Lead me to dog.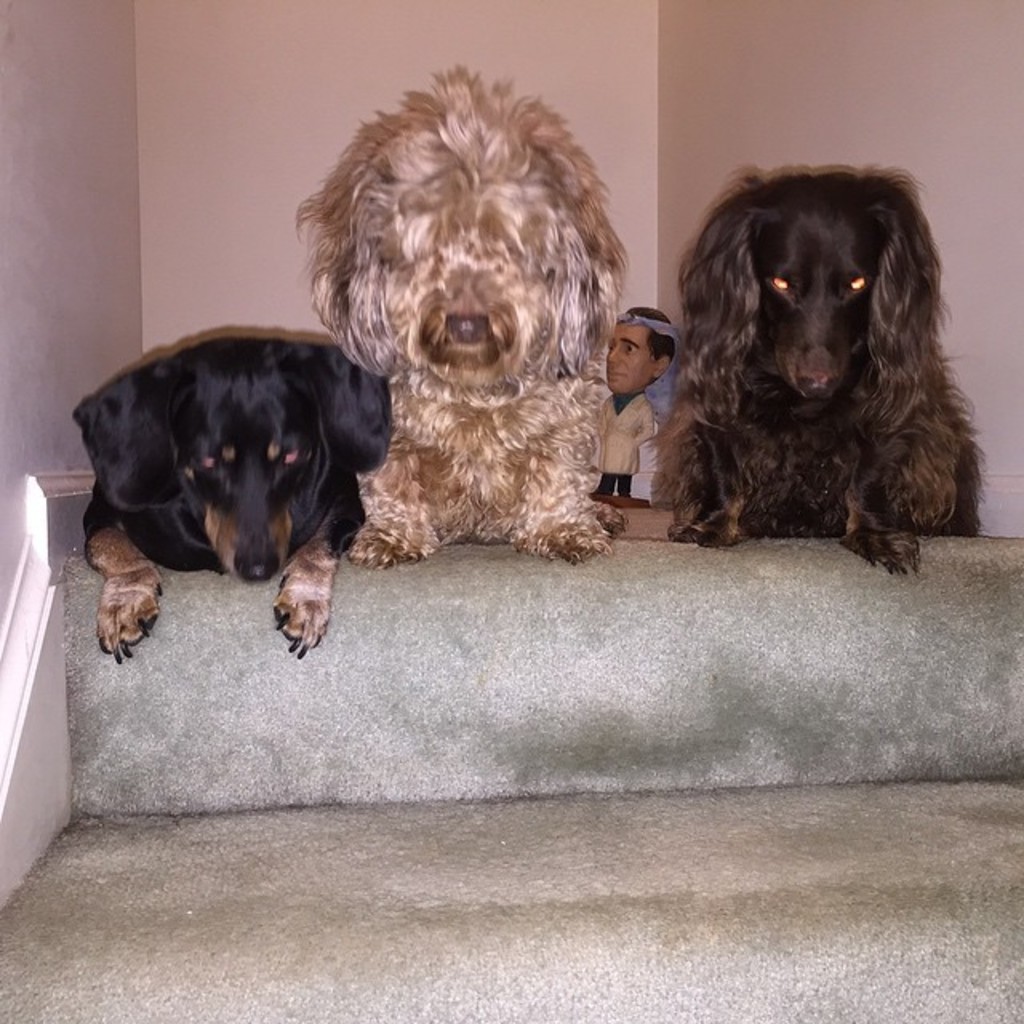
Lead to x1=67 y1=344 x2=400 y2=667.
